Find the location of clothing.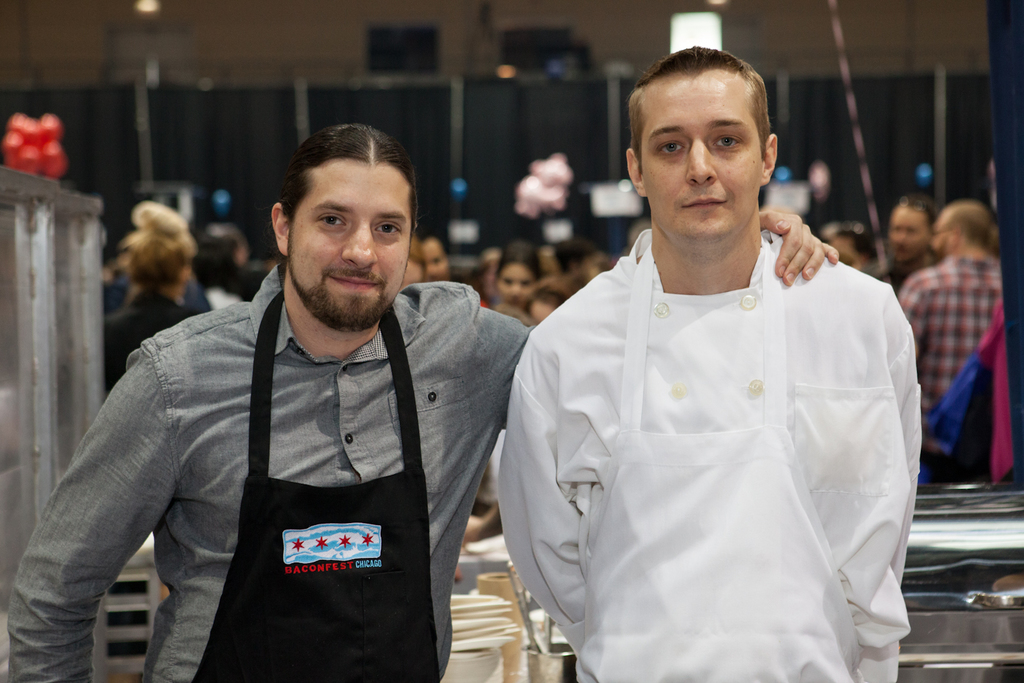
Location: box=[509, 180, 927, 659].
